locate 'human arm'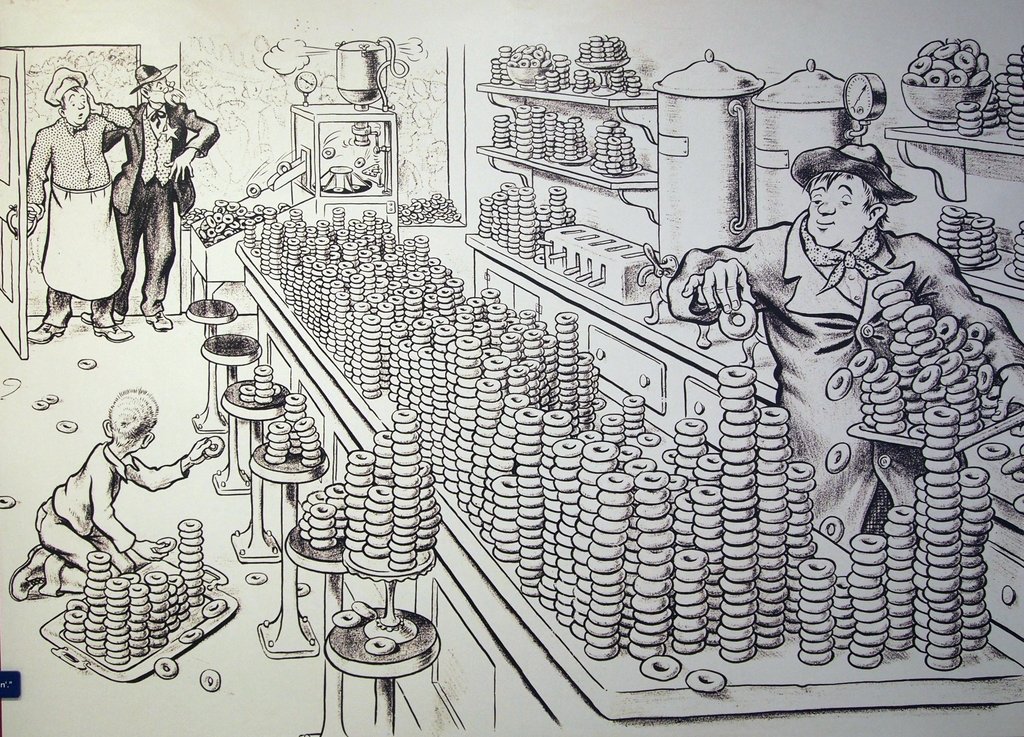
92,463,168,566
